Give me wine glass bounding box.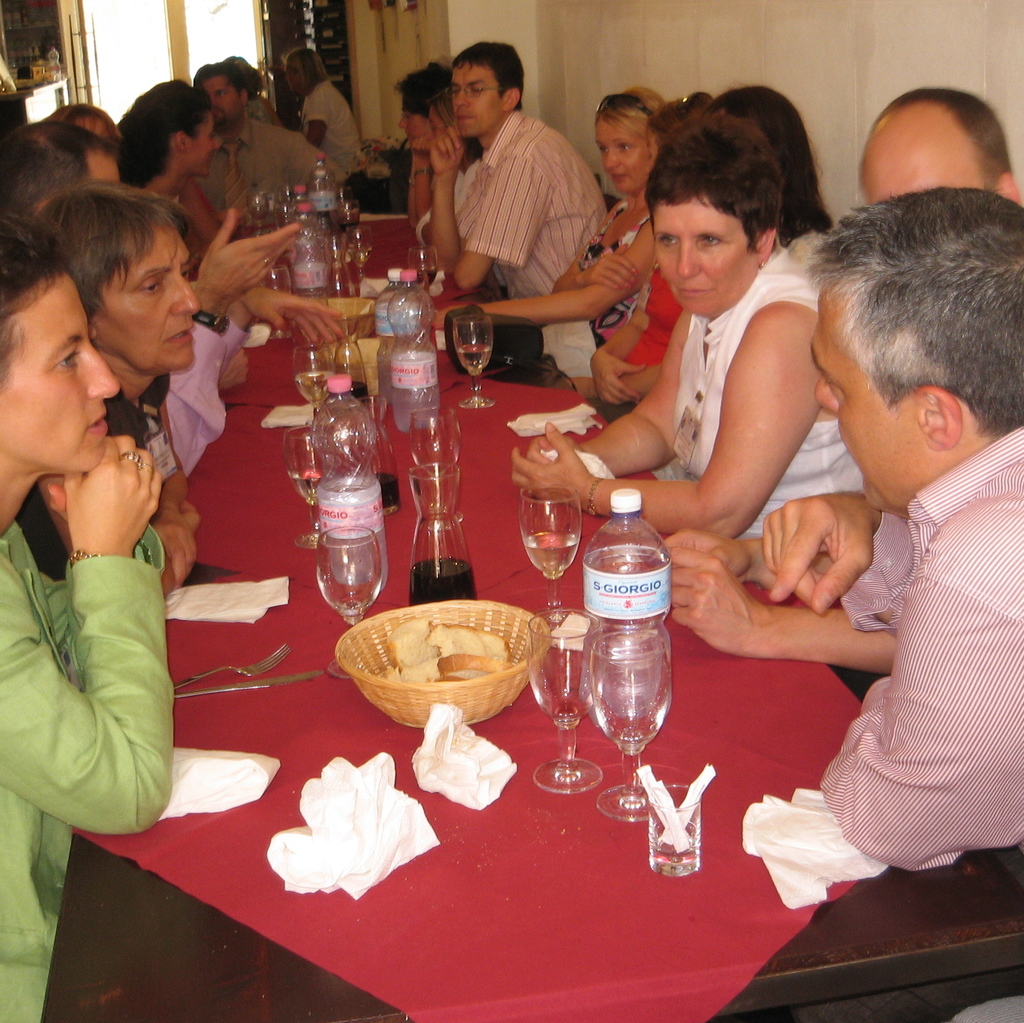
(520, 489, 579, 622).
